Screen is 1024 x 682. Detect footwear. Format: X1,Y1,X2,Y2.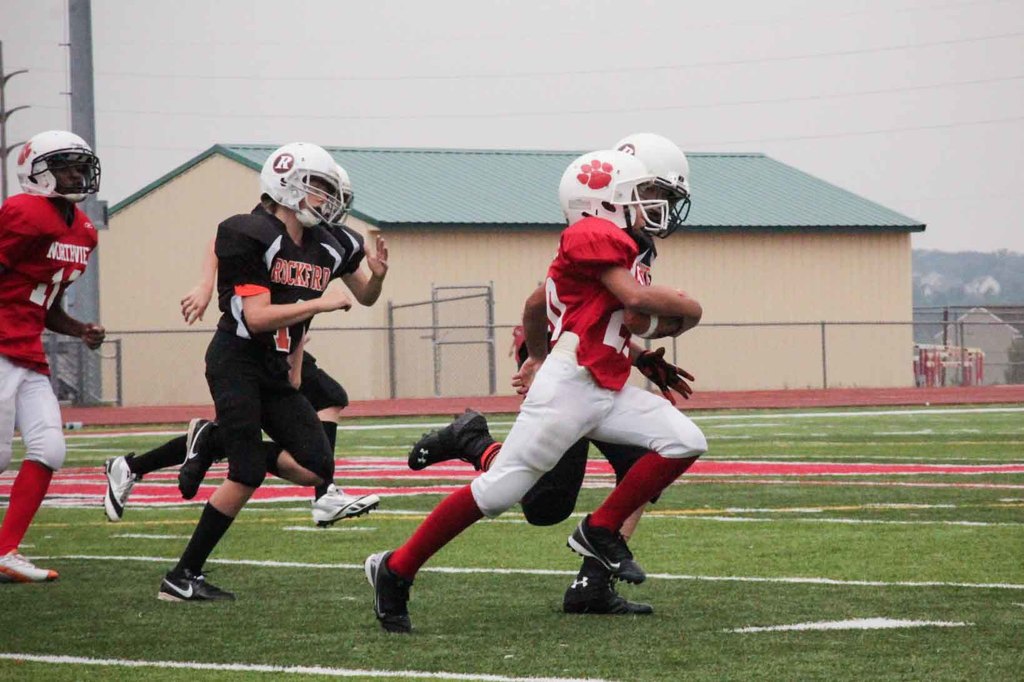
362,545,417,633.
